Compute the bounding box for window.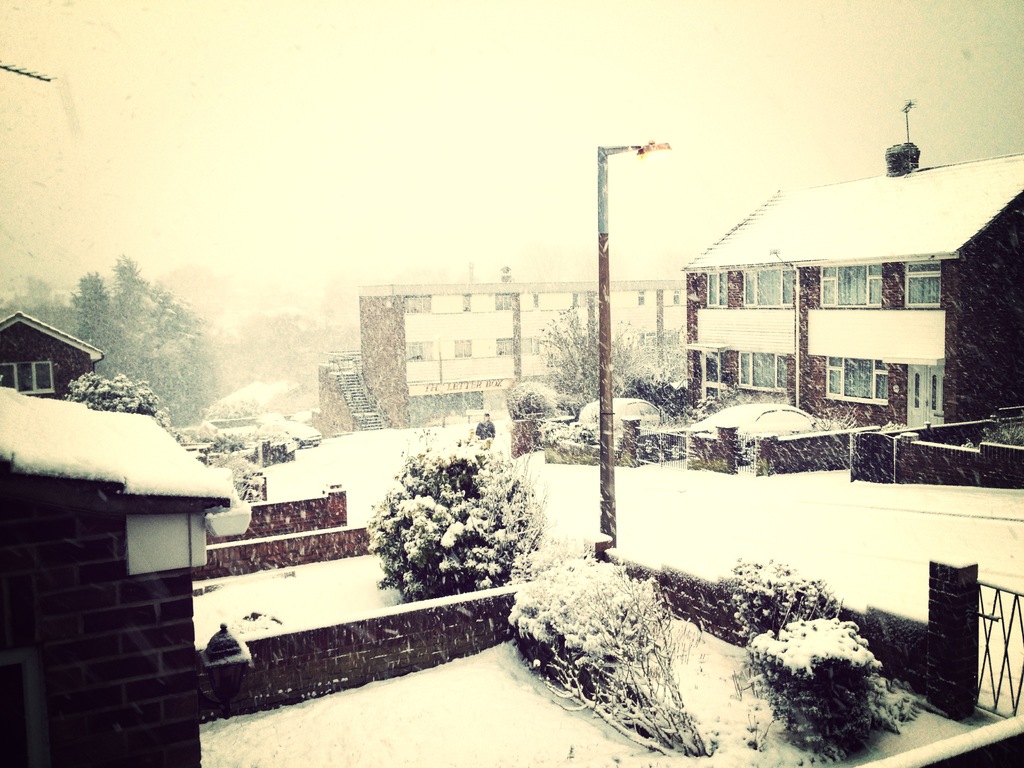
box=[522, 338, 540, 352].
